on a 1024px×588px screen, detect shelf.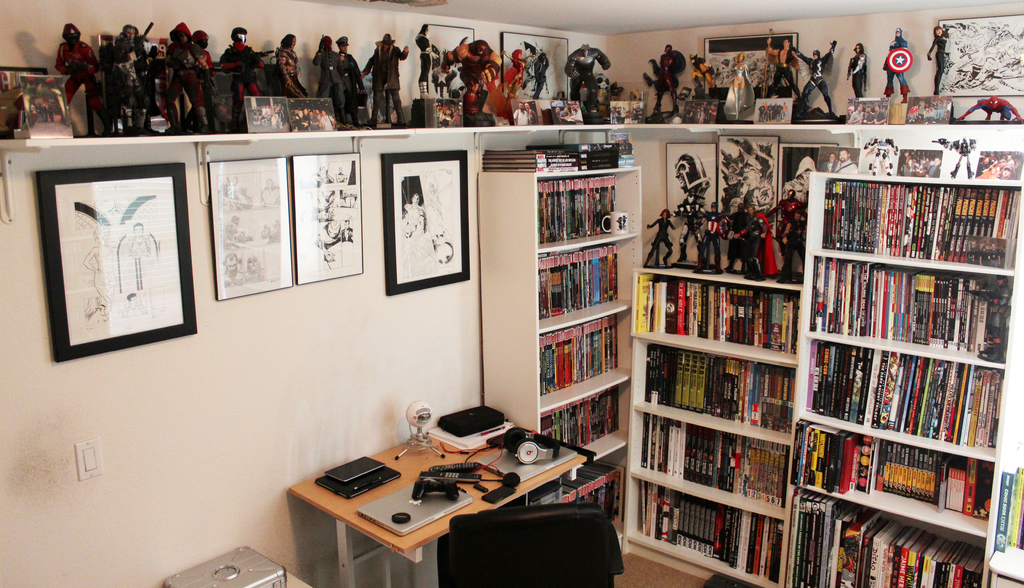
541 247 624 307.
